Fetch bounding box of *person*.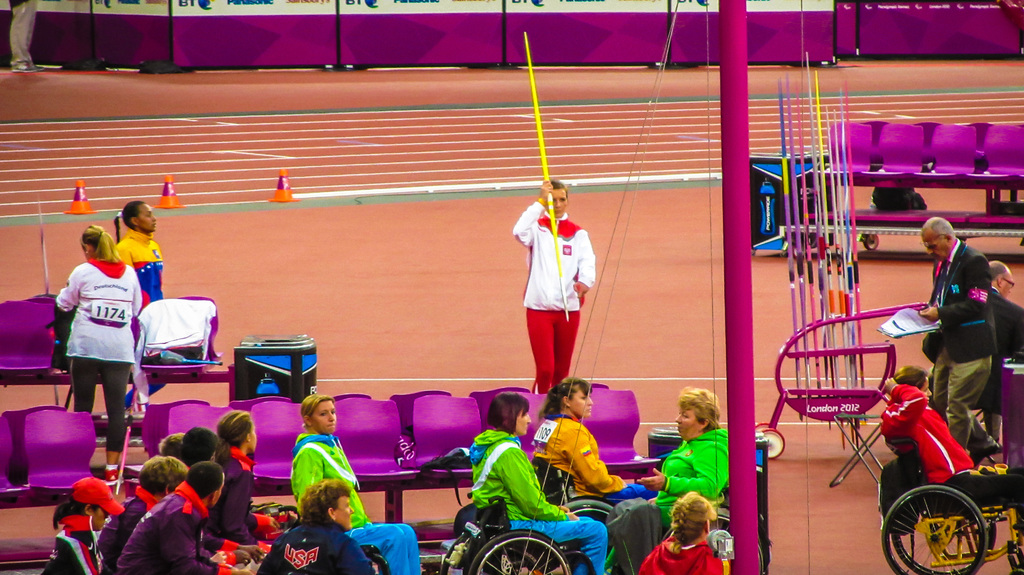
Bbox: rect(44, 229, 152, 480).
